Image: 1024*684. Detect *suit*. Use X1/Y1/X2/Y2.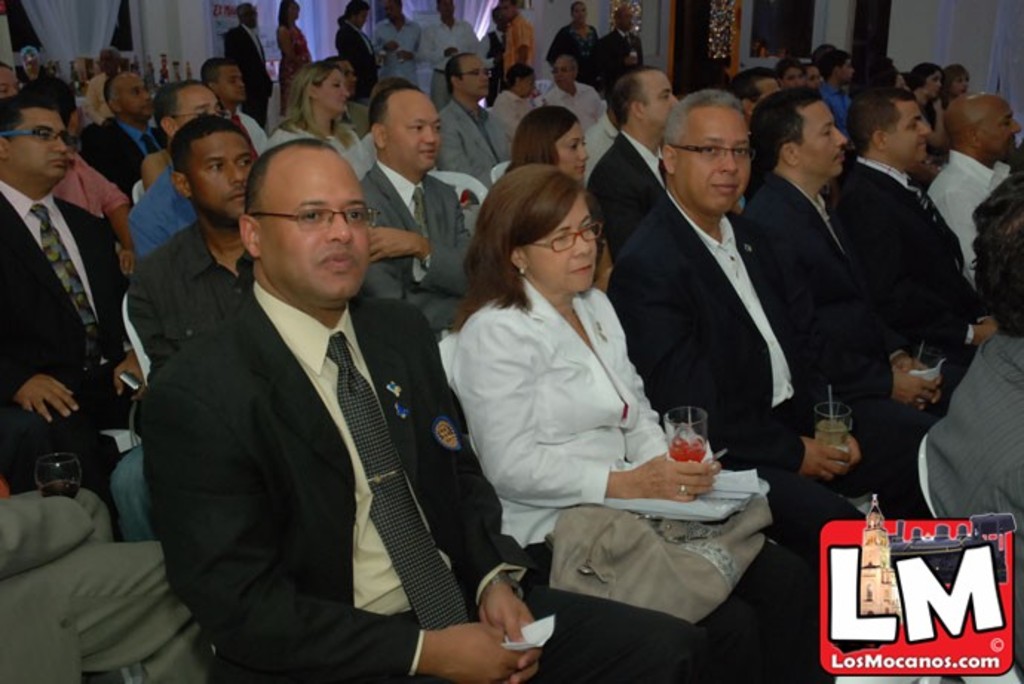
95/114/163/187.
